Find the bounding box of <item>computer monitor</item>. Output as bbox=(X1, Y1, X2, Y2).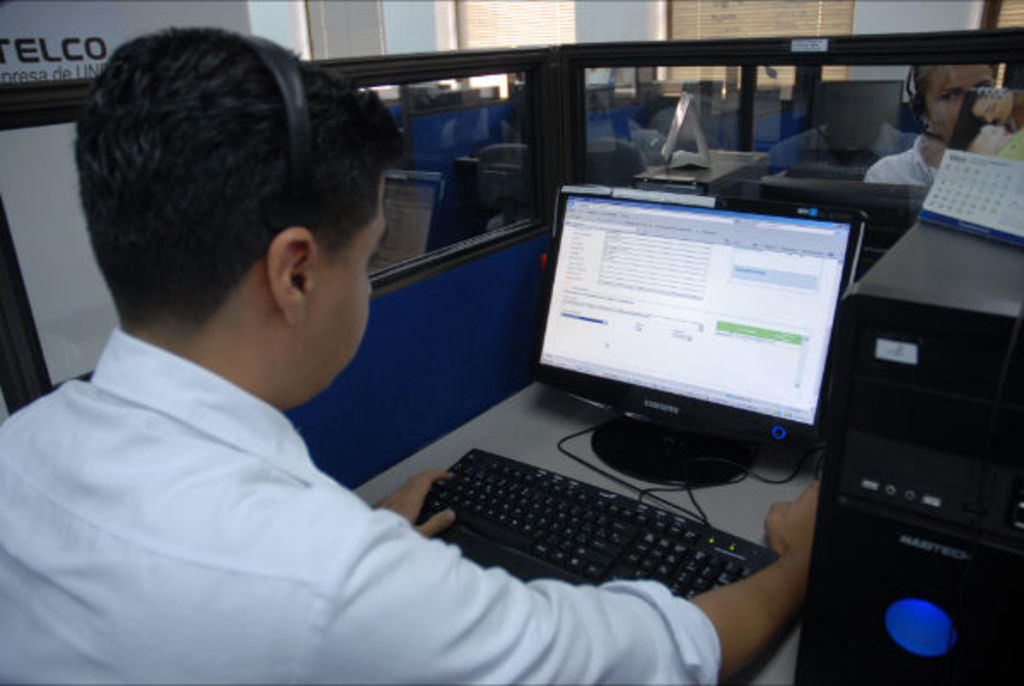
bbox=(370, 172, 442, 275).
